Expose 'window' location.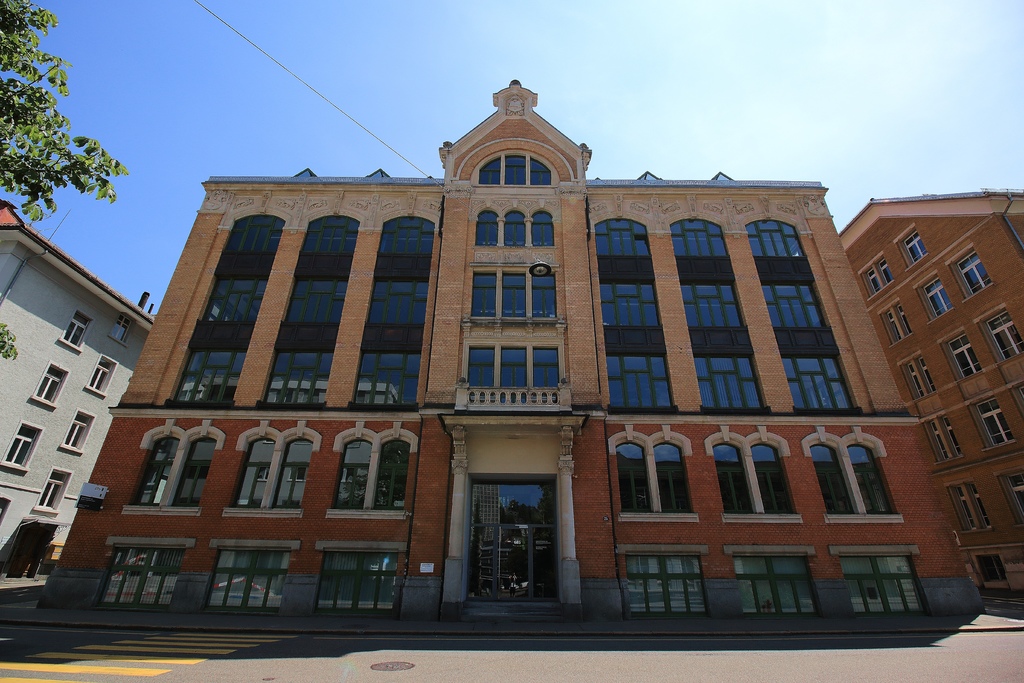
Exposed at pyautogui.locateOnScreen(36, 361, 70, 404).
